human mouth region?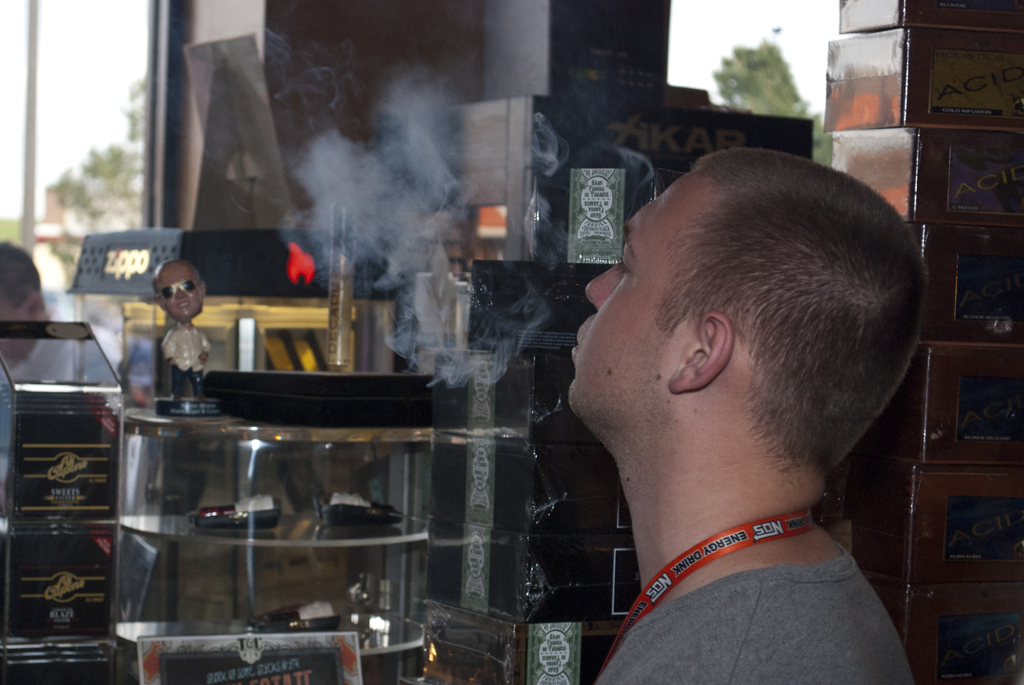
[572,320,586,368]
